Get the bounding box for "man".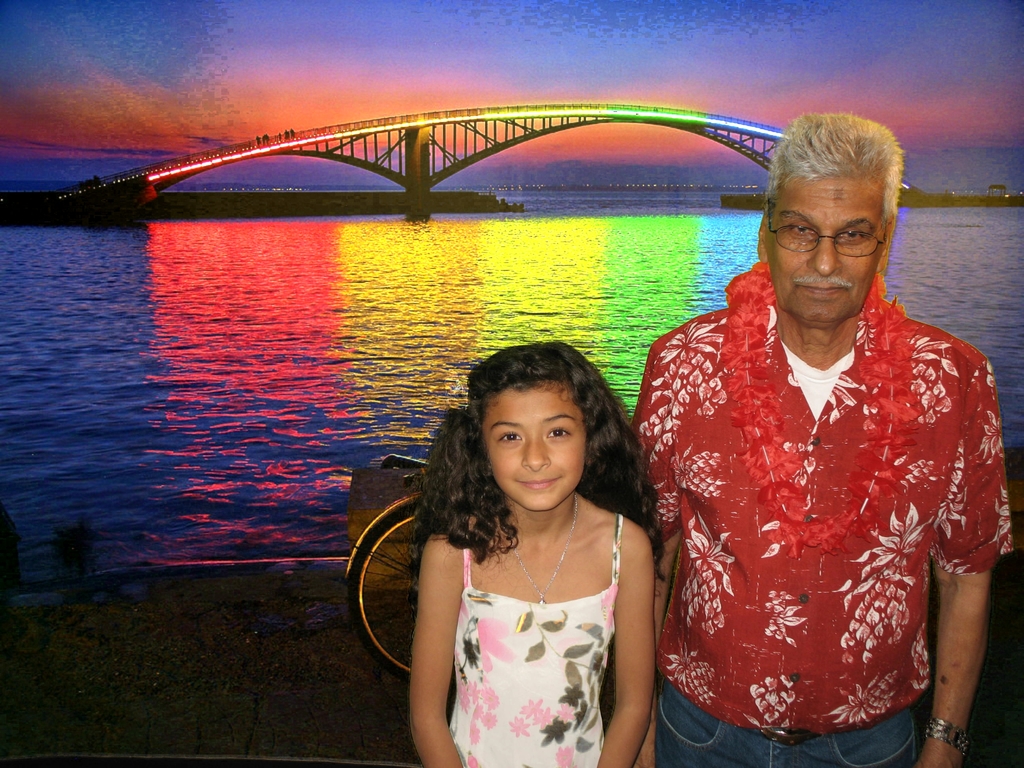
628:109:1012:767.
